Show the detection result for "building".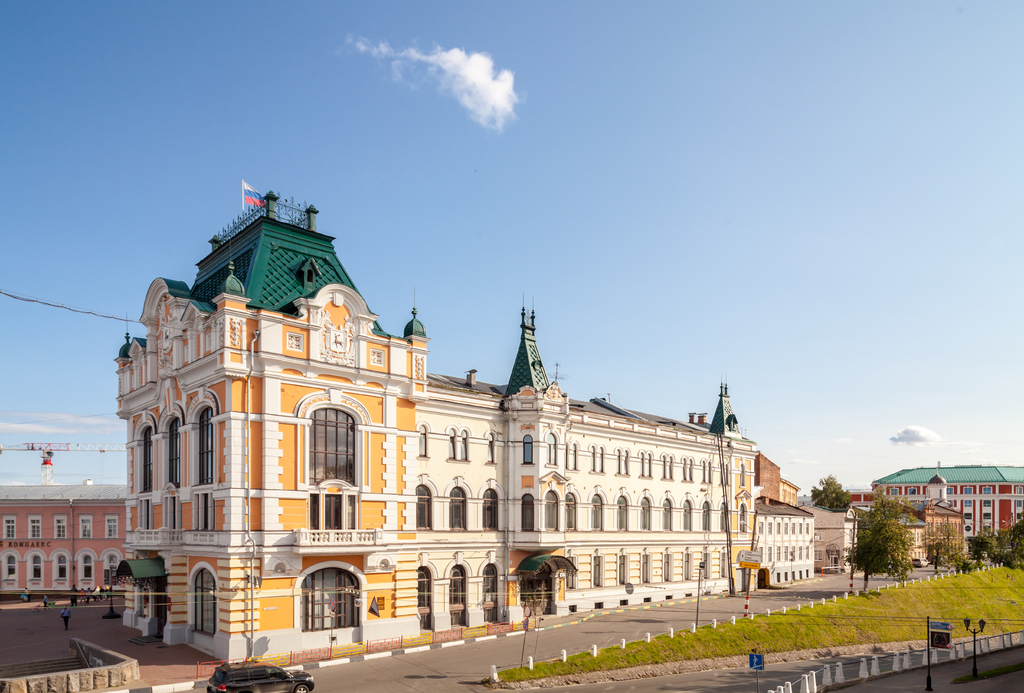
x1=114 y1=192 x2=756 y2=669.
